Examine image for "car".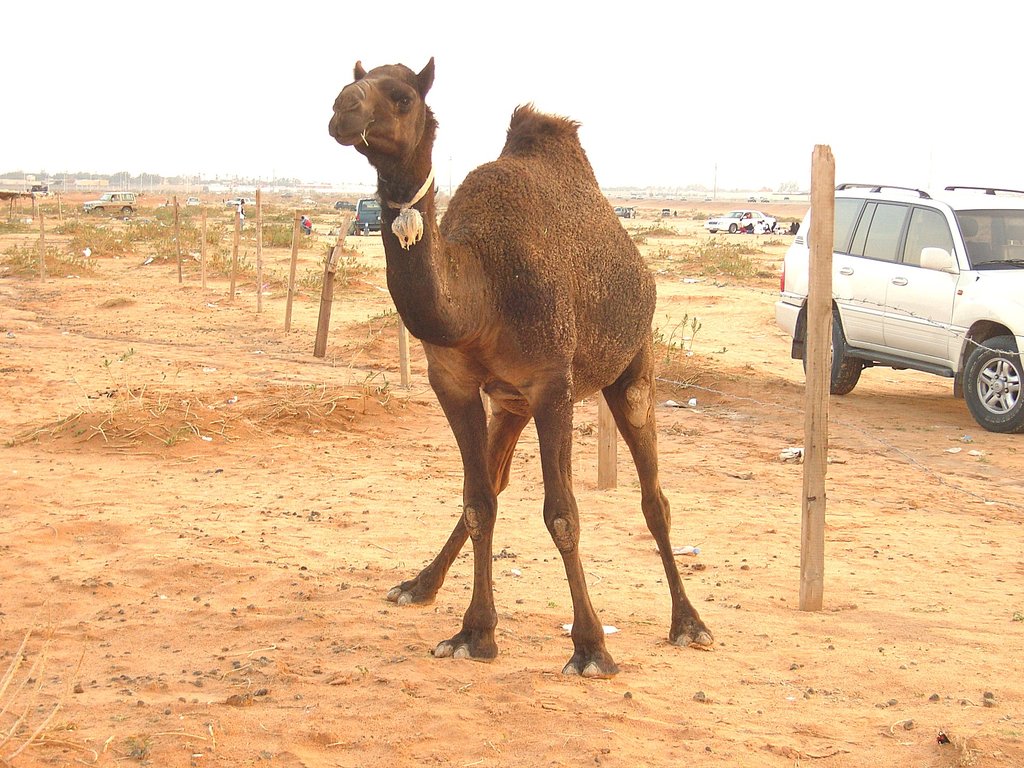
Examination result: 614:206:639:217.
